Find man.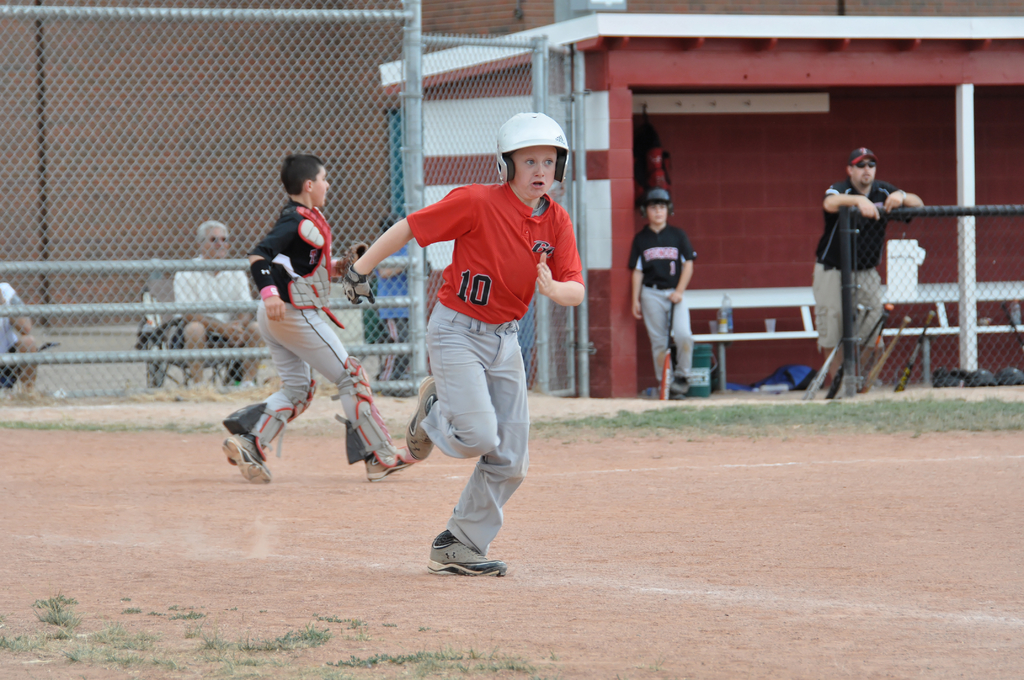
[left=161, top=220, right=269, bottom=393].
